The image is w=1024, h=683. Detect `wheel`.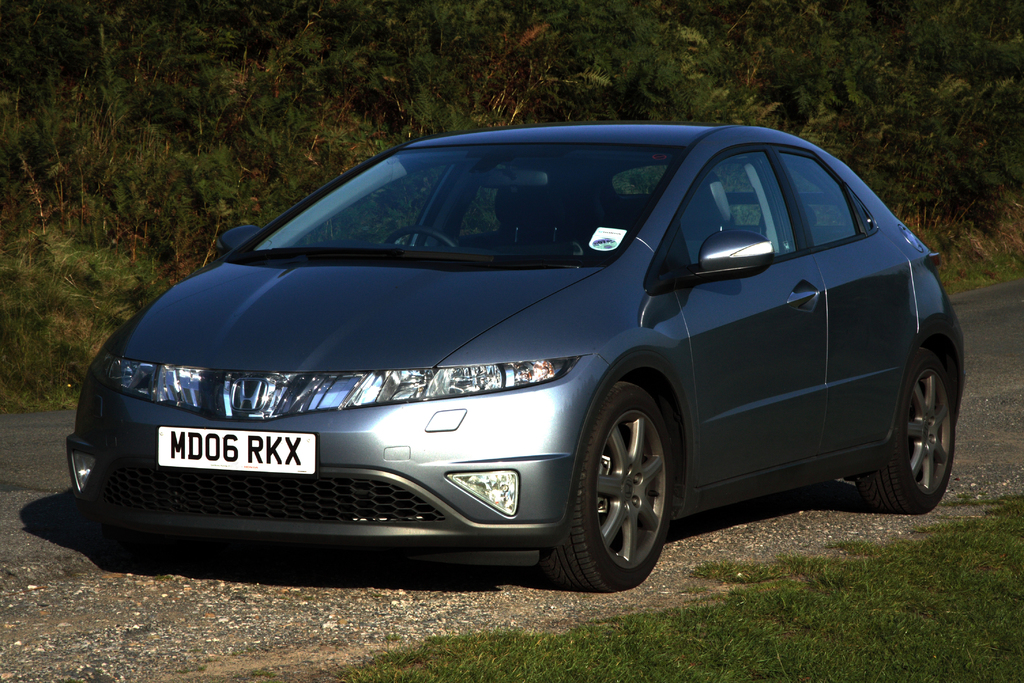
Detection: detection(862, 350, 955, 514).
